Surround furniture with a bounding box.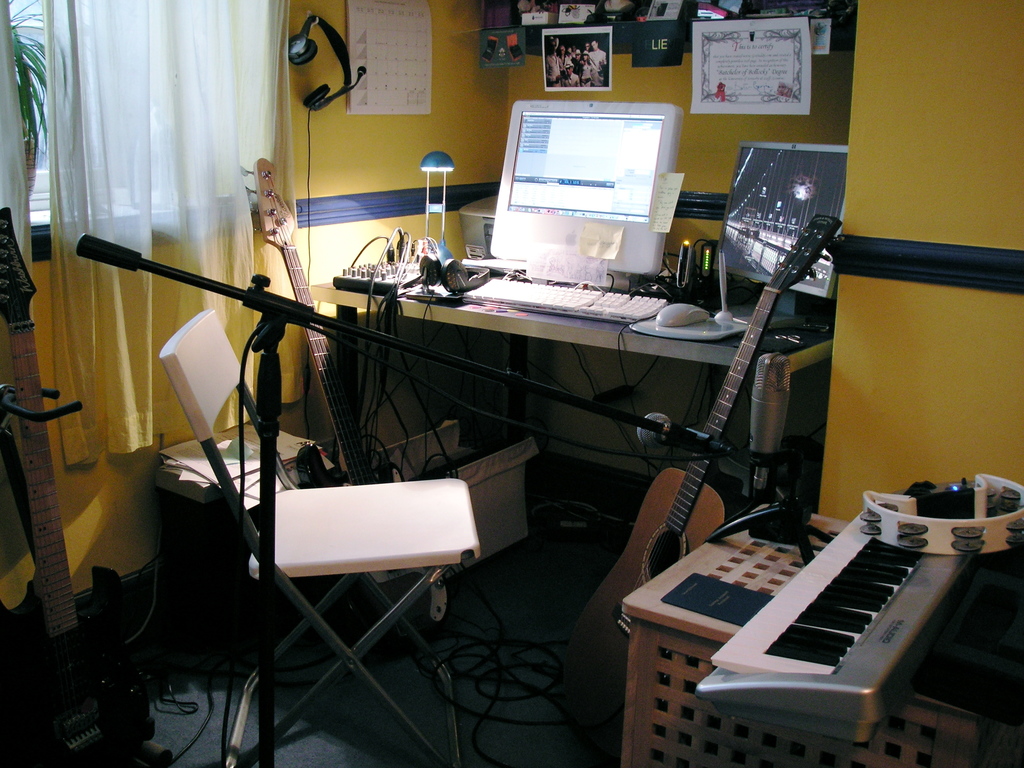
Rect(159, 304, 480, 767).
